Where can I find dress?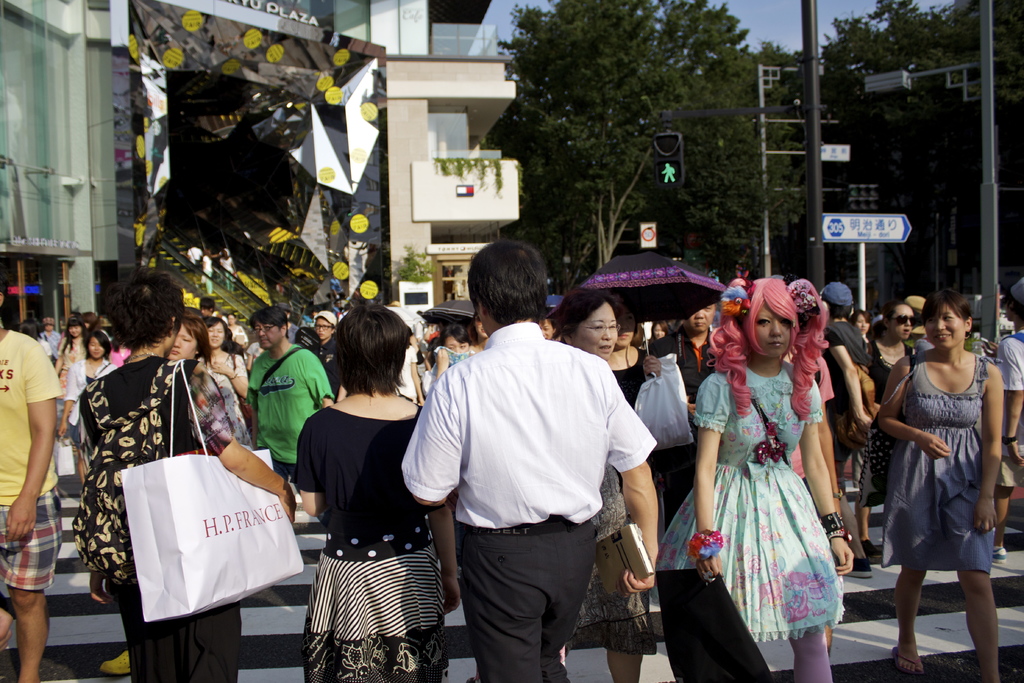
You can find it at {"left": 291, "top": 407, "right": 445, "bottom": 682}.
